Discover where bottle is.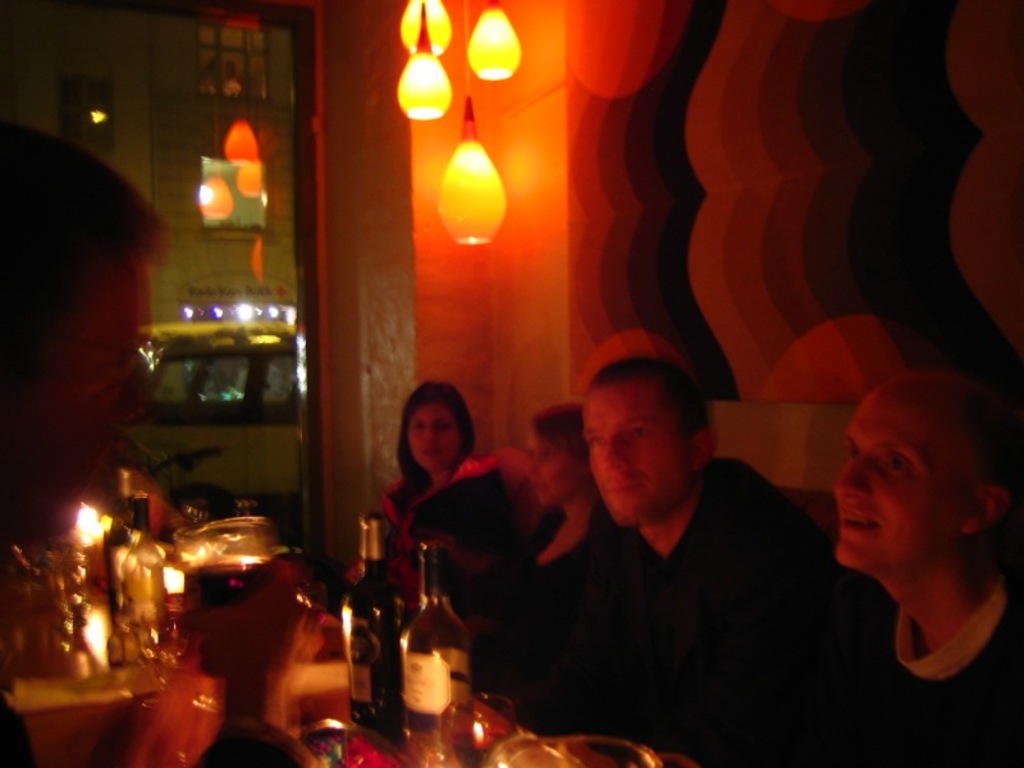
Discovered at l=337, t=509, r=406, b=731.
